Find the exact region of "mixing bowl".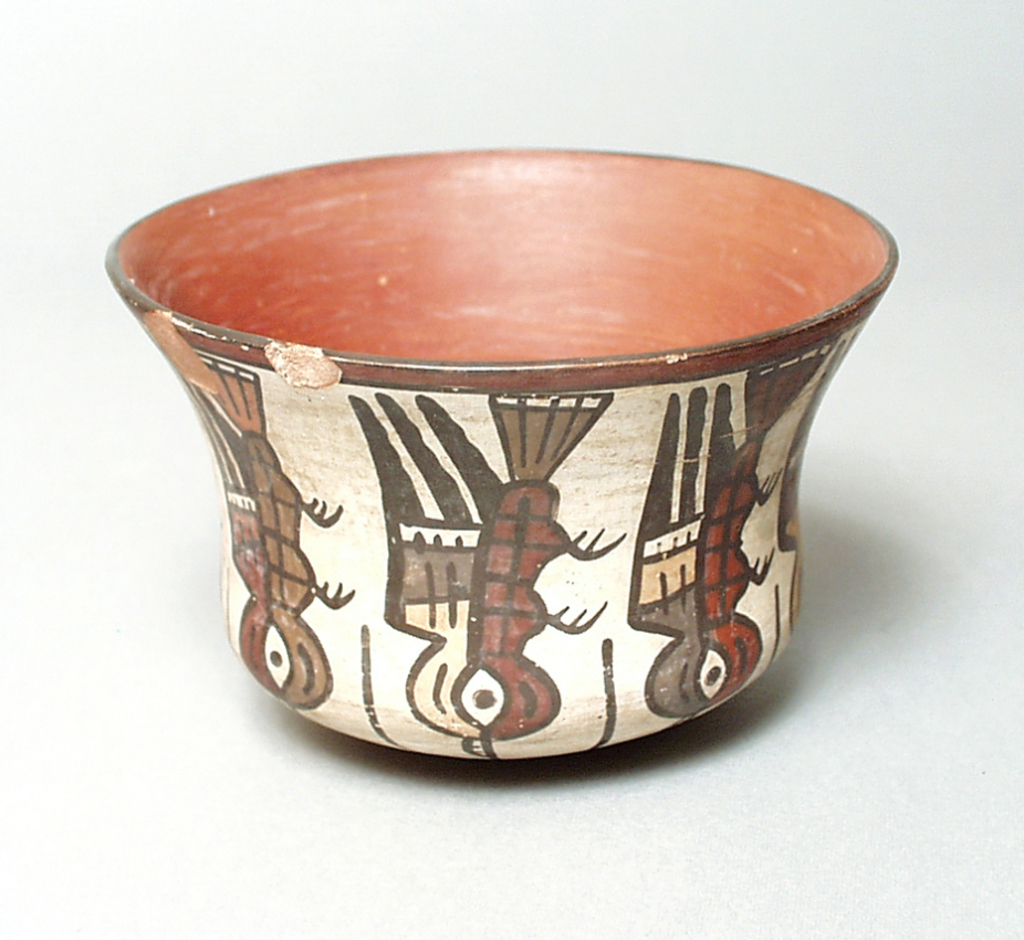
Exact region: [139, 125, 846, 750].
